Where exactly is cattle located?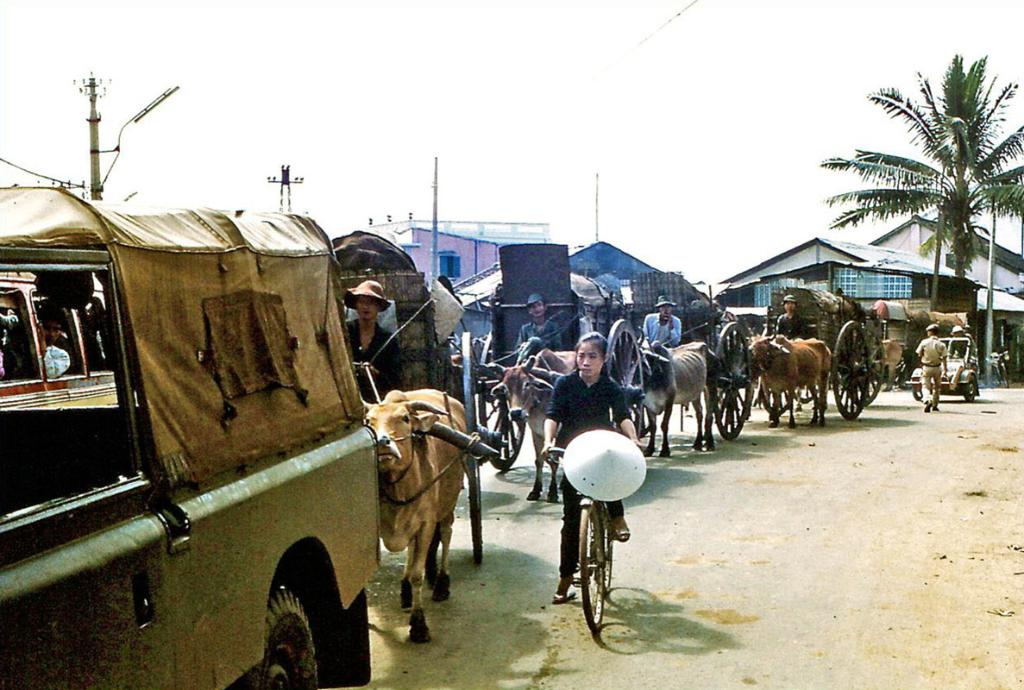
Its bounding box is 749, 330, 832, 430.
